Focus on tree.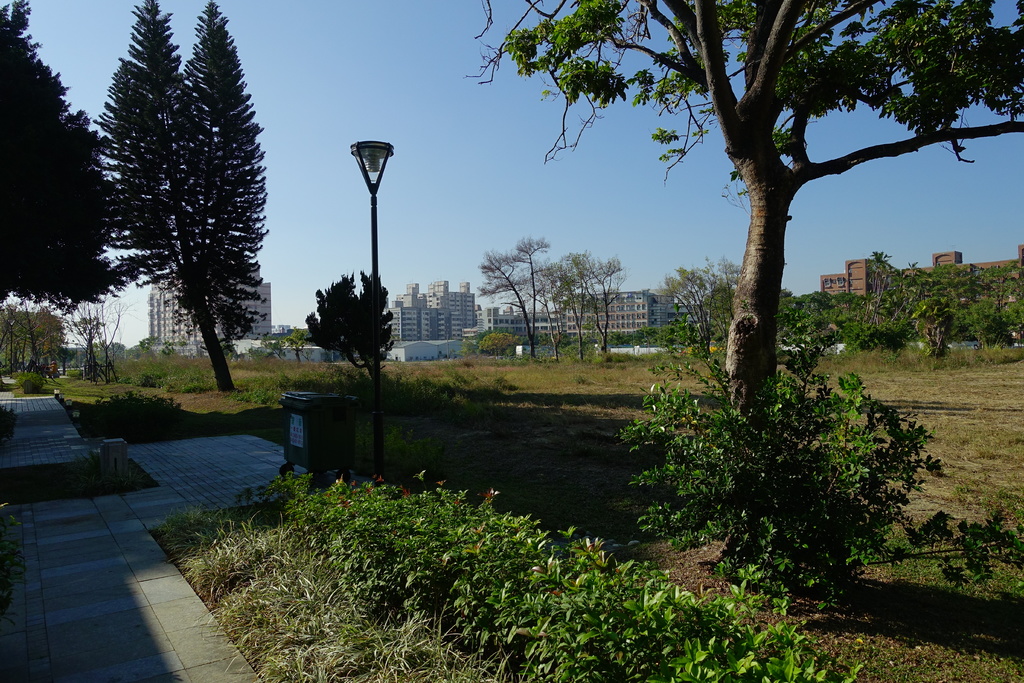
Focused at [left=0, top=298, right=70, bottom=400].
